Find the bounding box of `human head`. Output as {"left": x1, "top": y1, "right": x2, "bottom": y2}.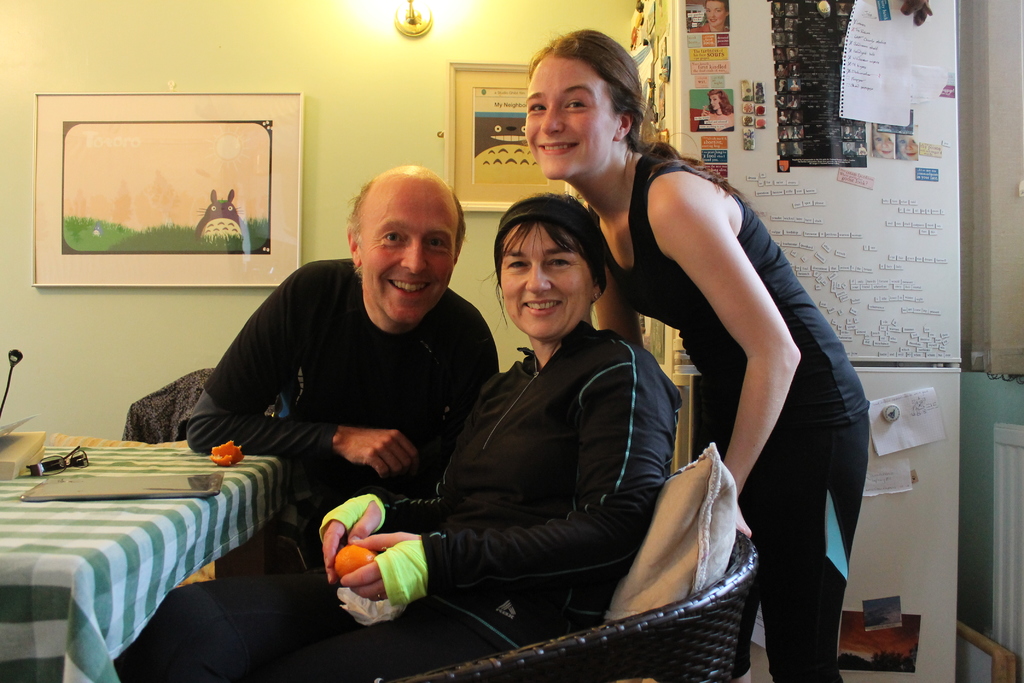
{"left": 523, "top": 26, "right": 641, "bottom": 179}.
